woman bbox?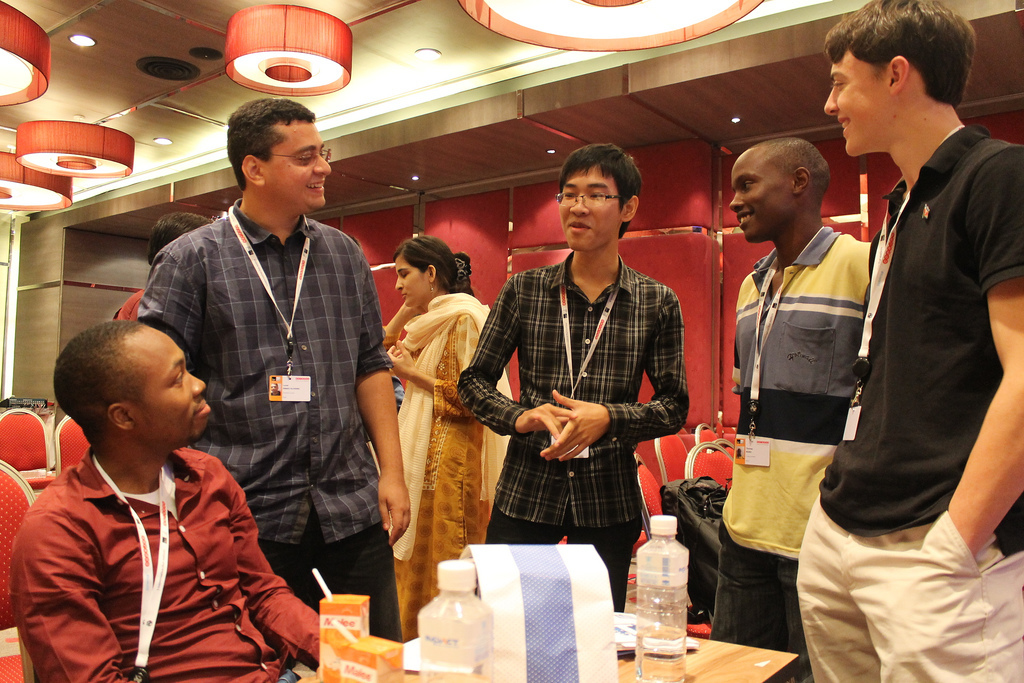
Rect(382, 236, 484, 640)
